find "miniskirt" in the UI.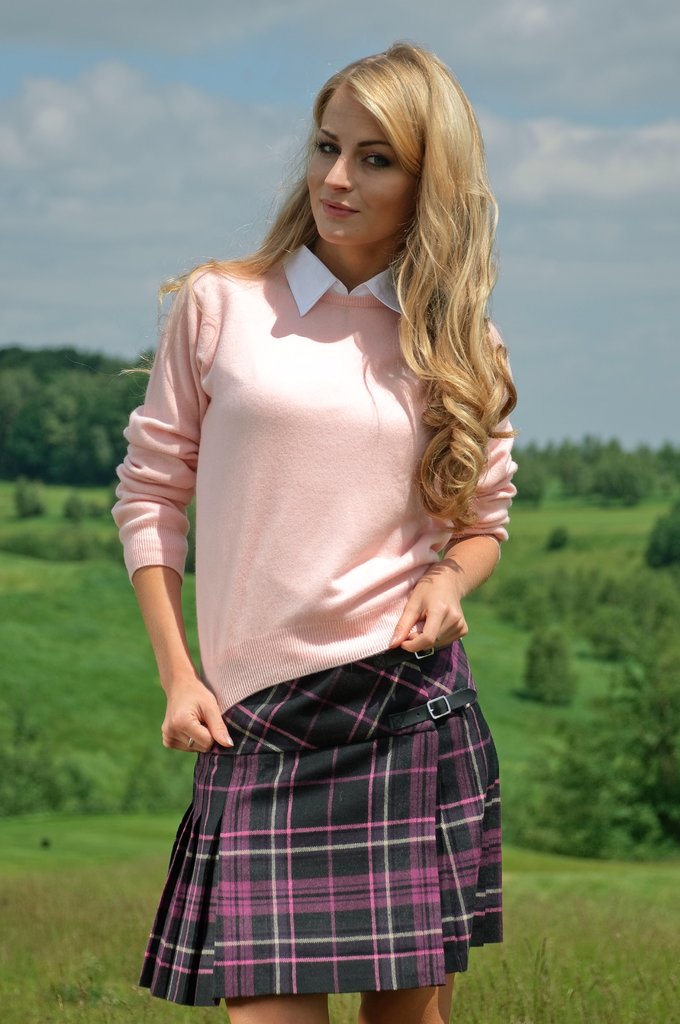
UI element at [left=141, top=636, right=505, bottom=1012].
